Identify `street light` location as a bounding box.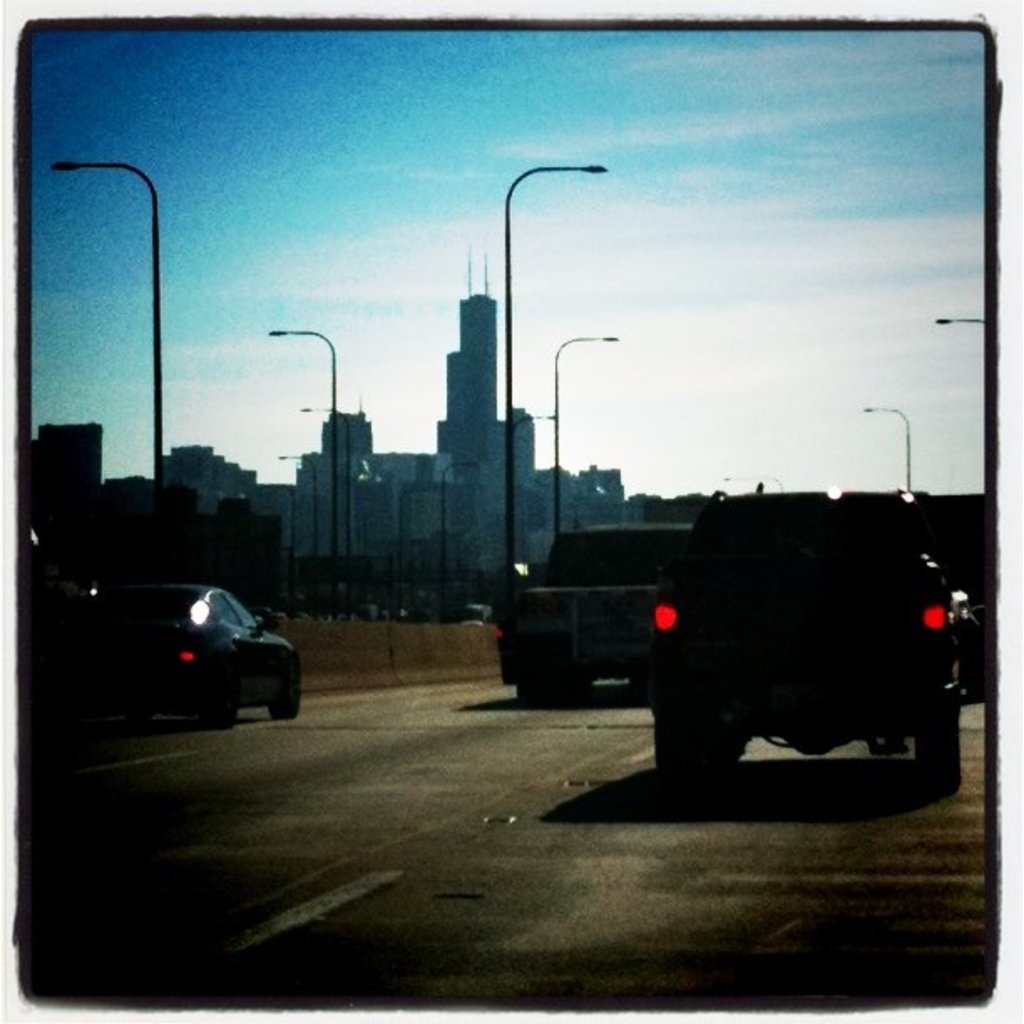
l=49, t=161, r=171, b=589.
